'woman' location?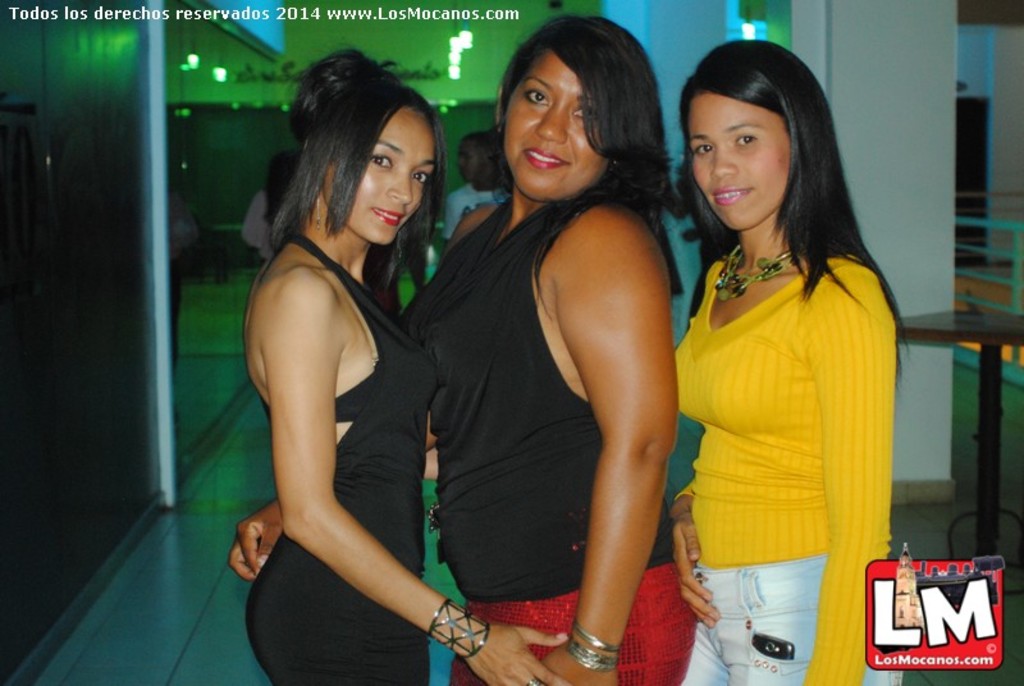
x1=223 y1=0 x2=698 y2=685
